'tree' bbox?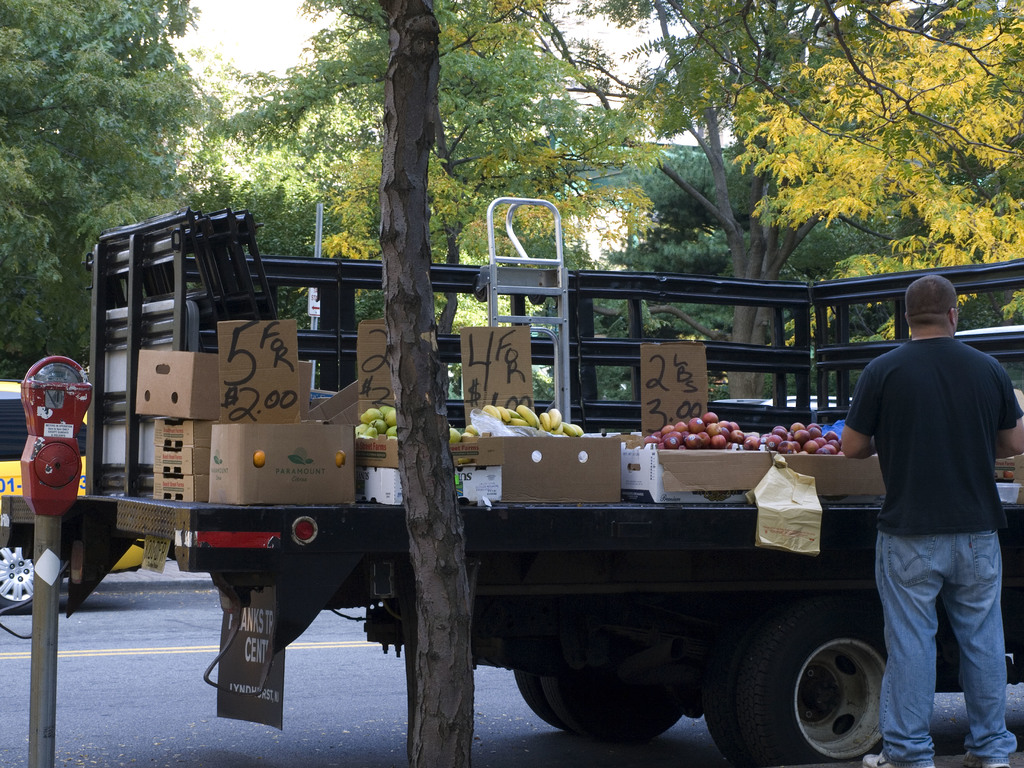
BBox(194, 125, 644, 767)
